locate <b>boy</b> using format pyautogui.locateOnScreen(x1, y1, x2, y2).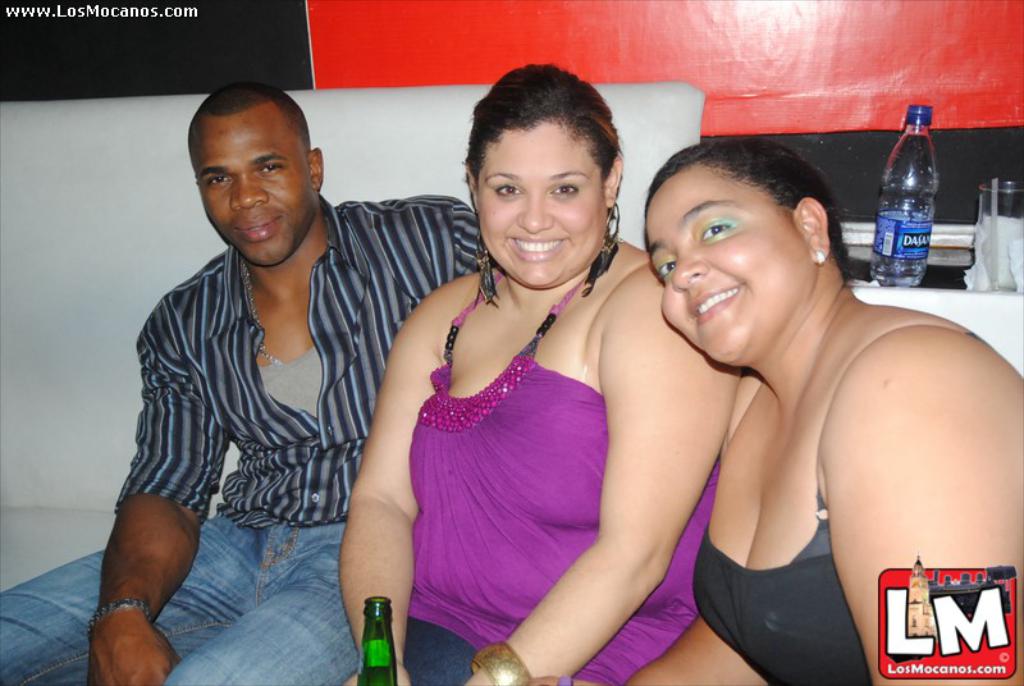
pyautogui.locateOnScreen(0, 83, 479, 685).
